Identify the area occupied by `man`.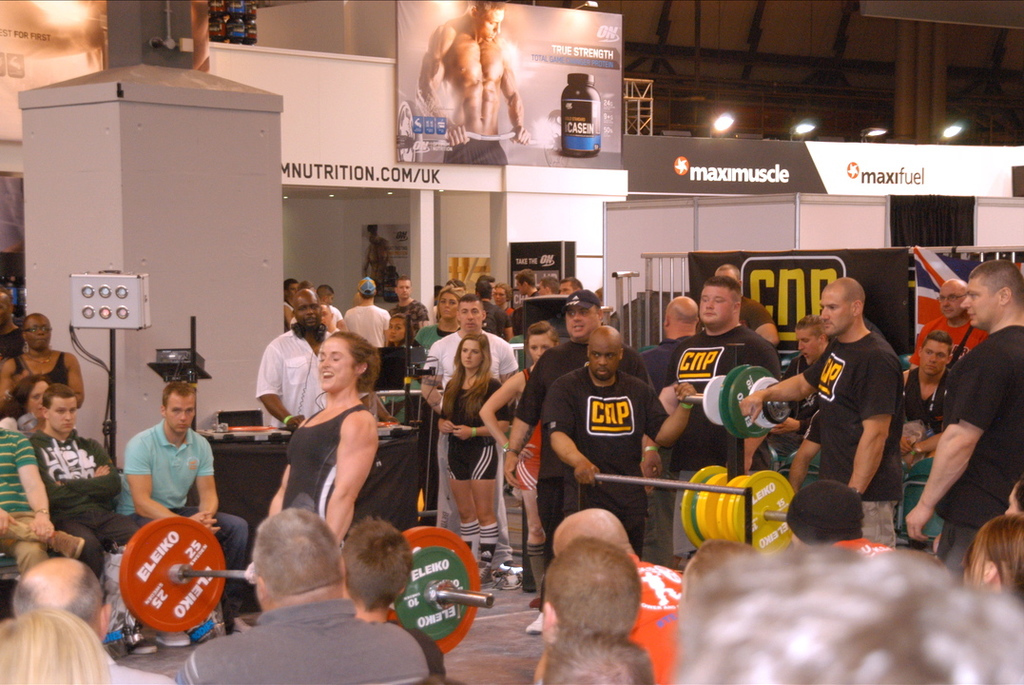
Area: 257, 282, 330, 431.
